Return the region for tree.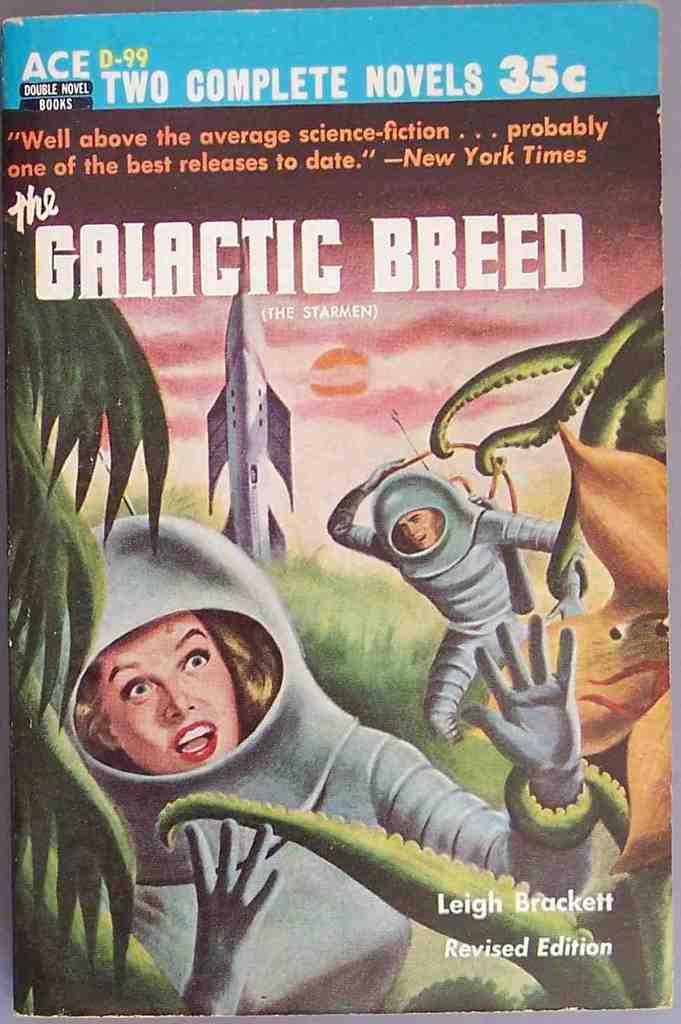
locate(0, 212, 176, 1023).
